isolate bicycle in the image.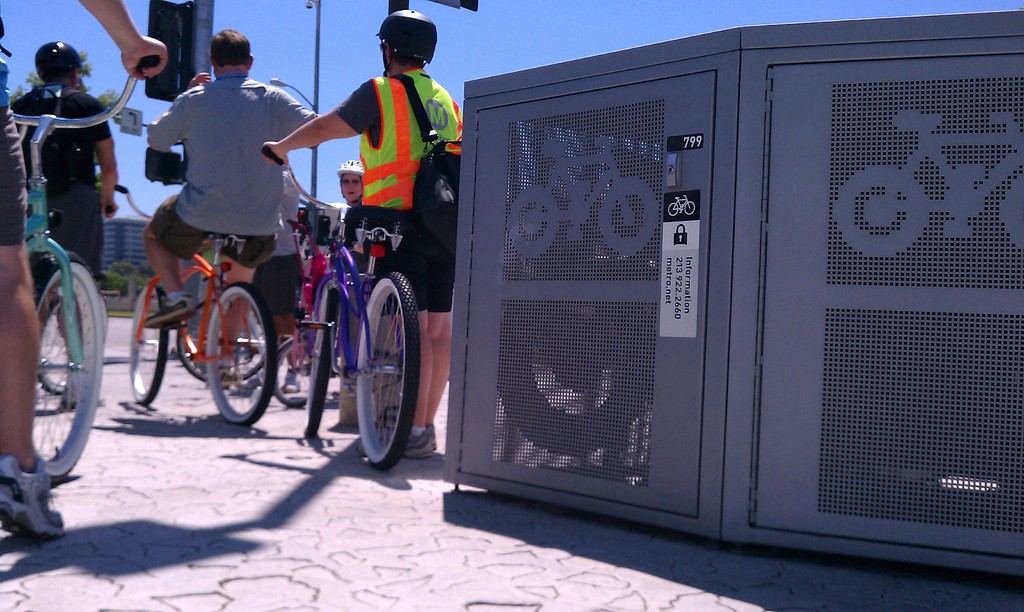
Isolated region: {"x1": 253, "y1": 143, "x2": 419, "y2": 442}.
